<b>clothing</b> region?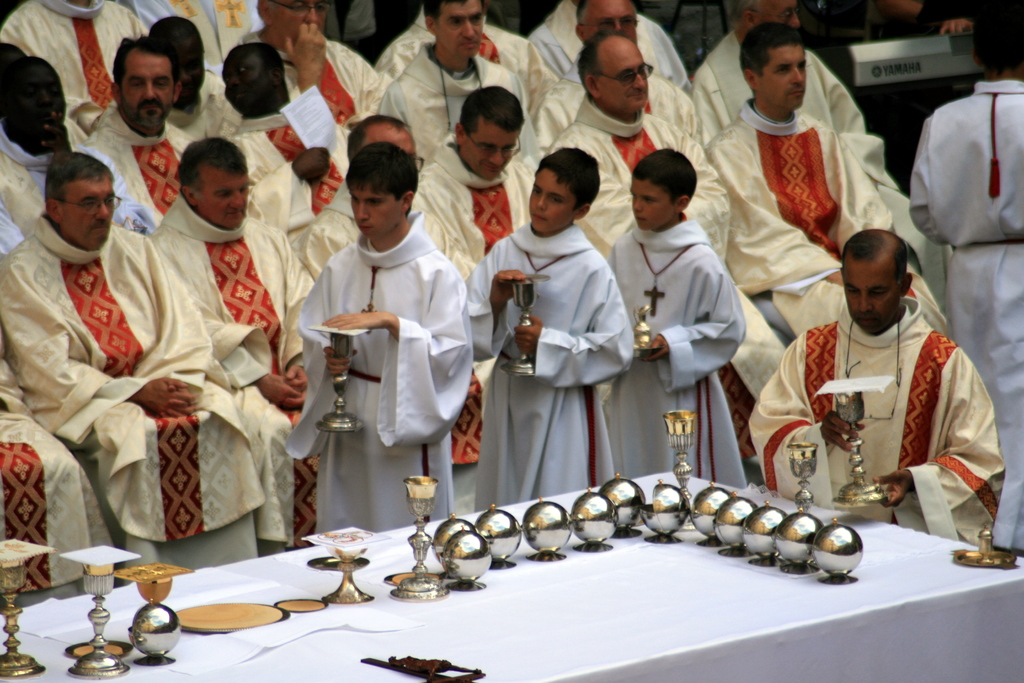
region(0, 142, 168, 259)
